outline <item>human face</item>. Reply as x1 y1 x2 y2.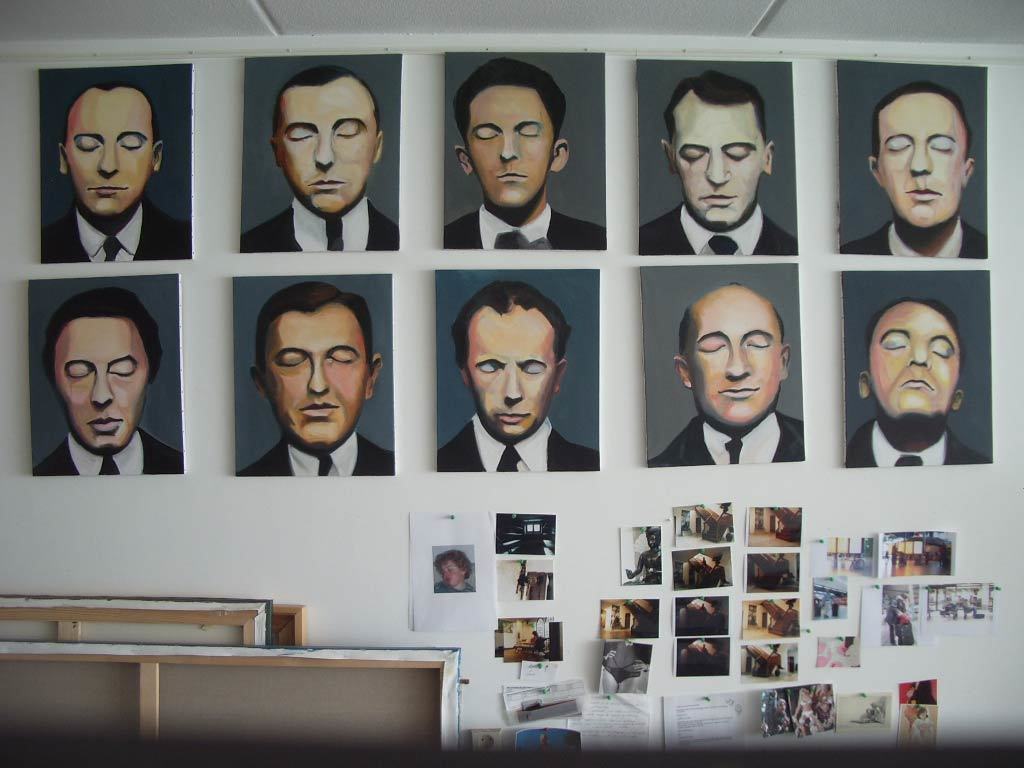
54 317 148 451.
